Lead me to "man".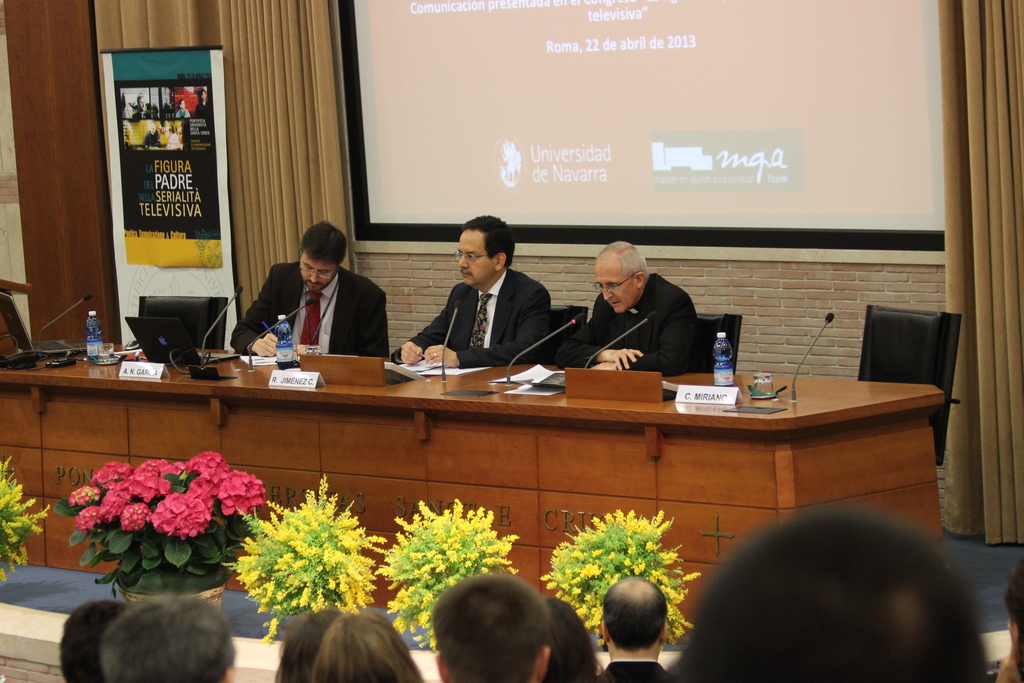
Lead to select_region(227, 219, 391, 361).
